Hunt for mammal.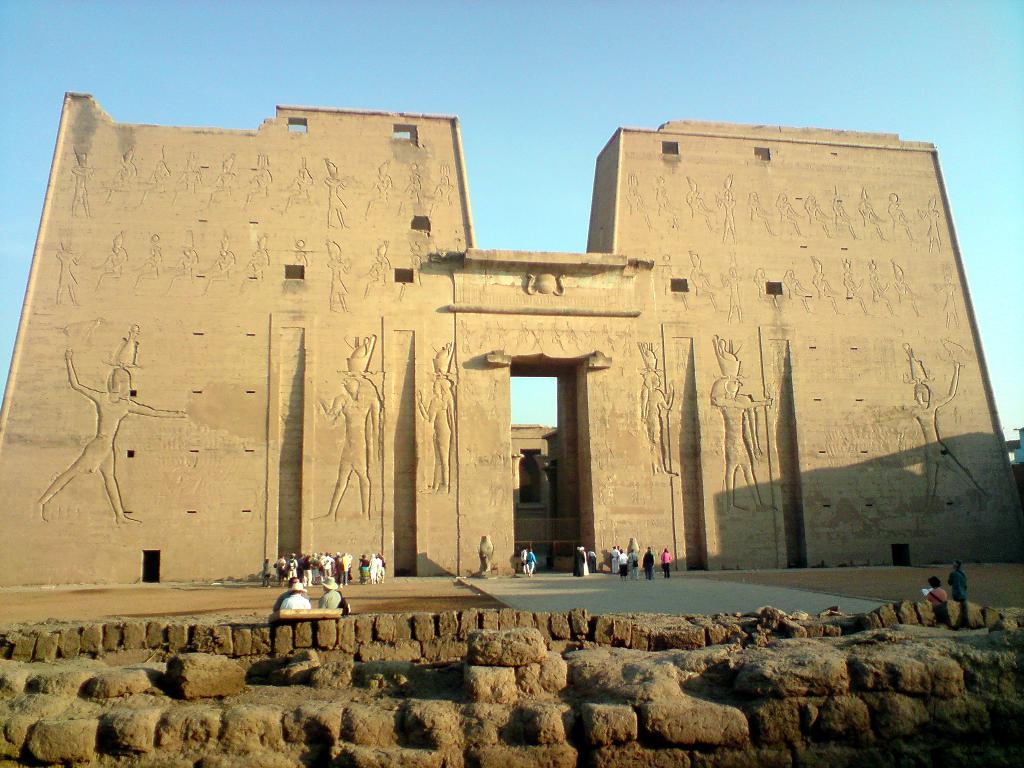
Hunted down at x1=55 y1=233 x2=81 y2=302.
